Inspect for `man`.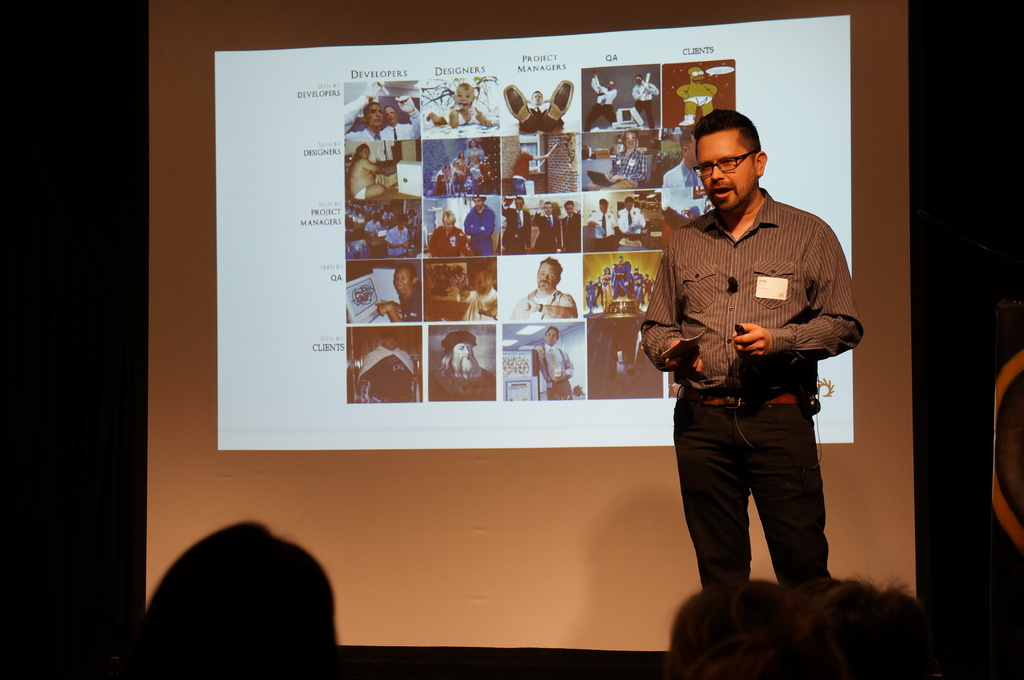
Inspection: 563, 203, 579, 253.
